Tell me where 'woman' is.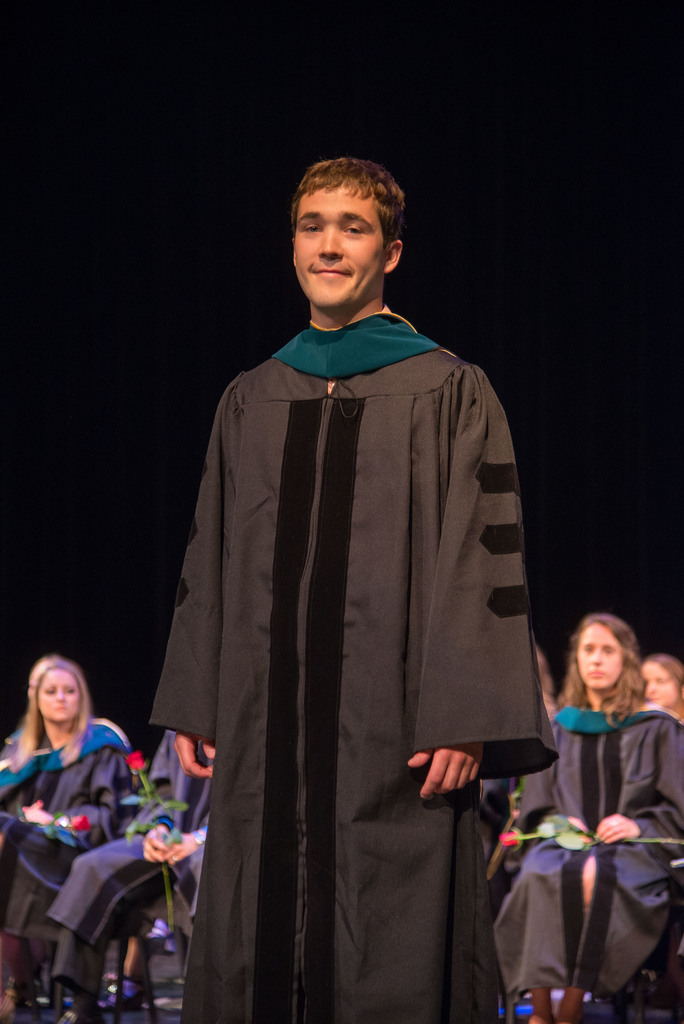
'woman' is at l=639, t=657, r=683, b=724.
